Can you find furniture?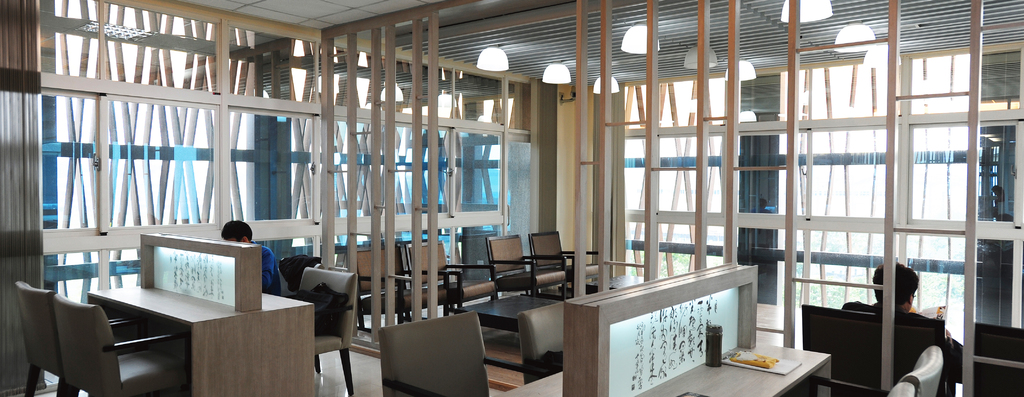
Yes, bounding box: locate(515, 295, 571, 386).
